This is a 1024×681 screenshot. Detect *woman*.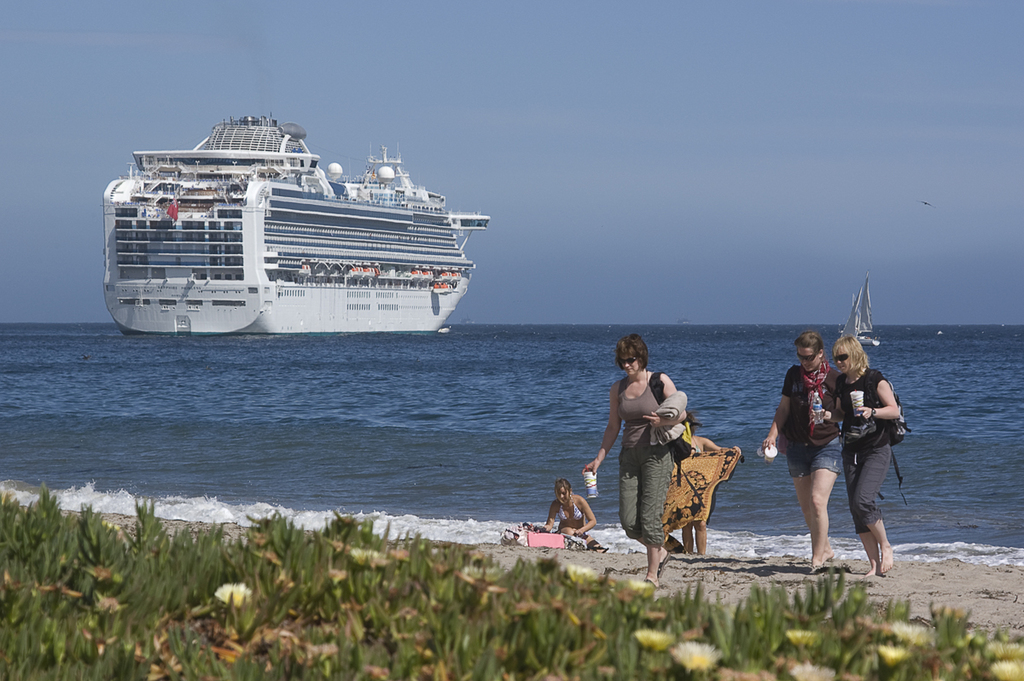
<region>763, 331, 847, 580</region>.
